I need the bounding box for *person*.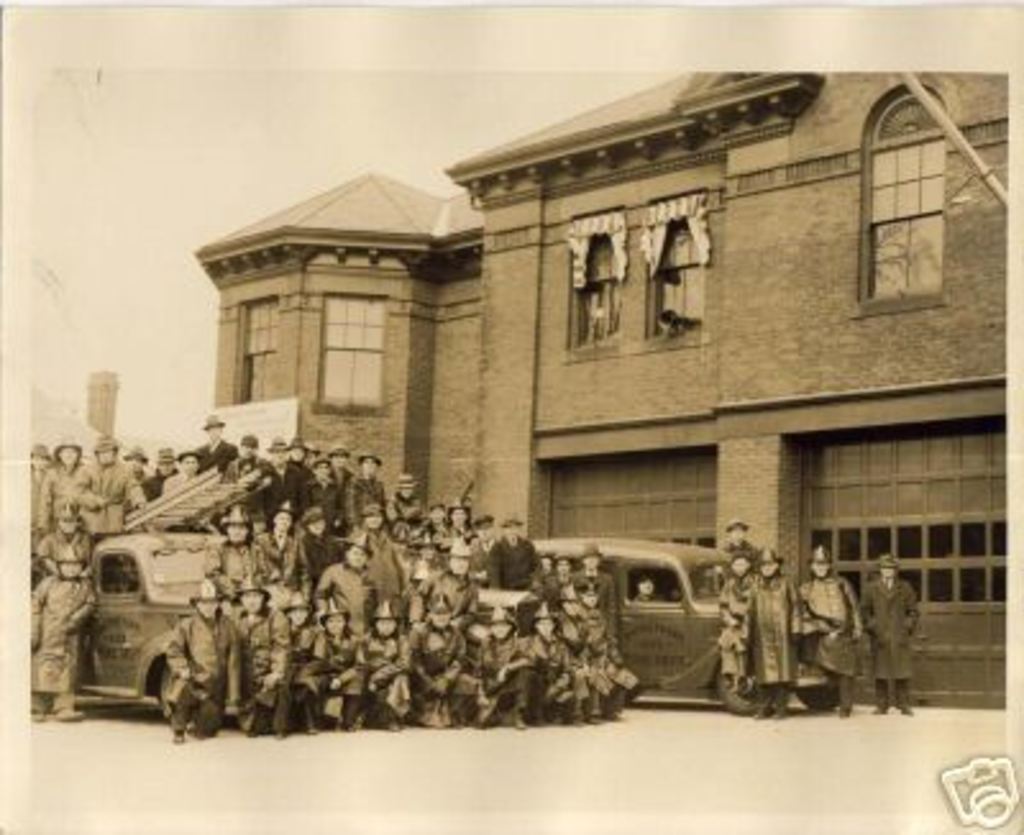
Here it is: x1=730, y1=520, x2=753, y2=561.
